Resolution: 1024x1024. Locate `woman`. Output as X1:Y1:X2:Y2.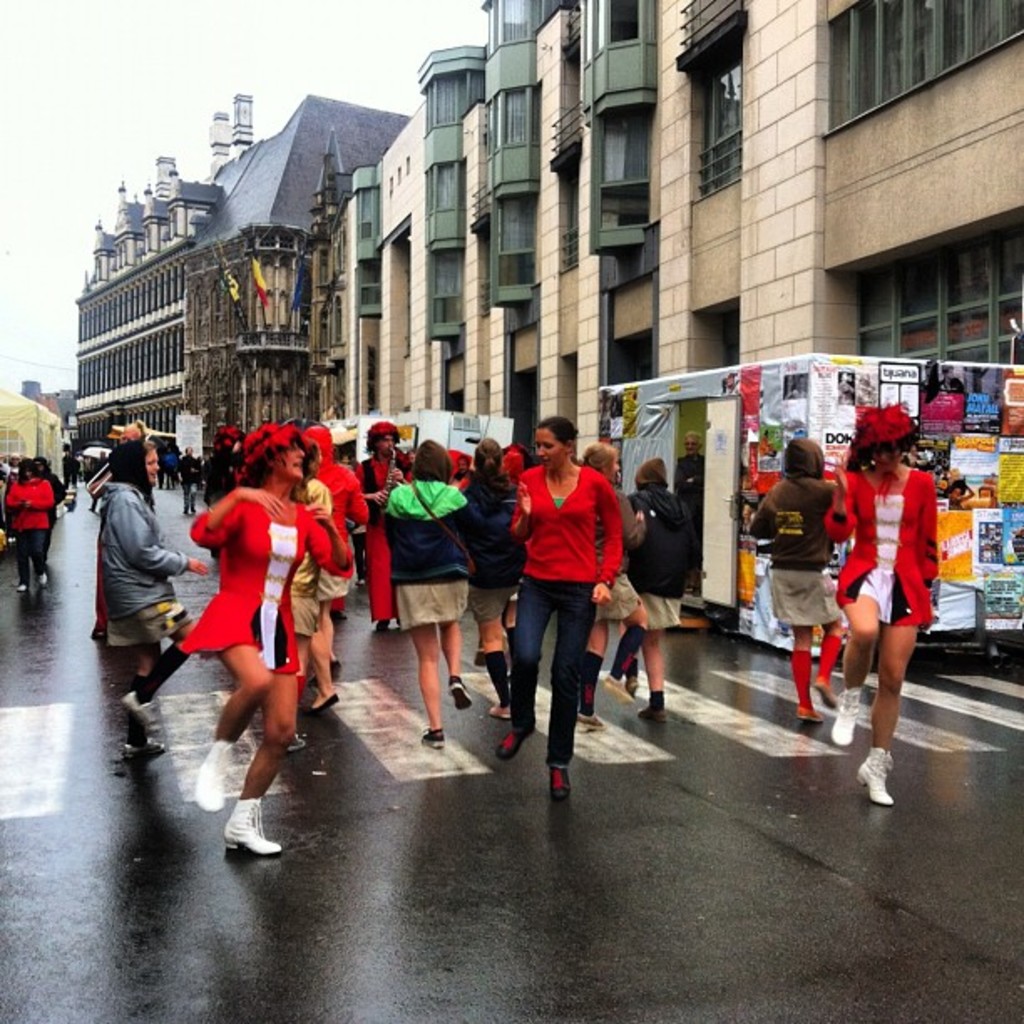
2:453:49:589.
